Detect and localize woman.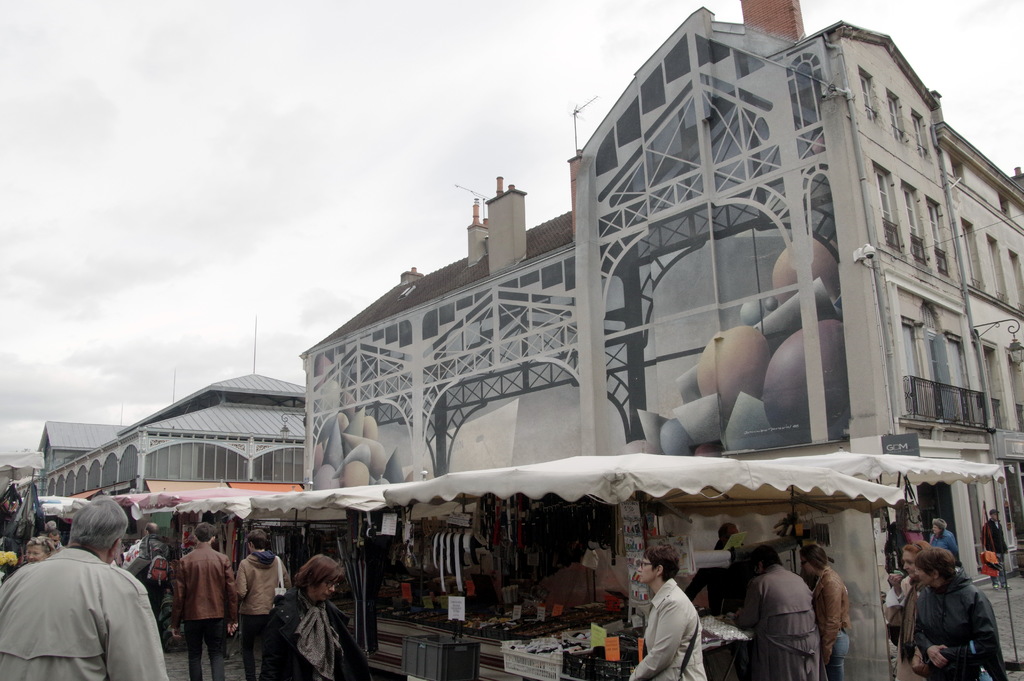
Localized at box(877, 543, 929, 619).
